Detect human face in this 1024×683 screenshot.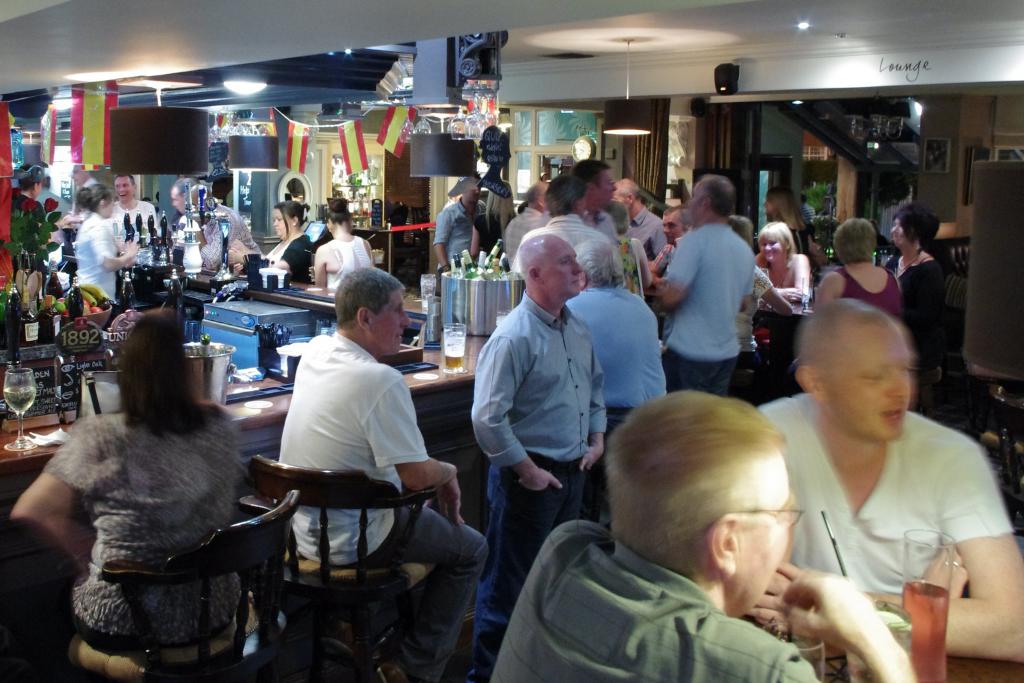
Detection: [x1=113, y1=176, x2=133, y2=203].
